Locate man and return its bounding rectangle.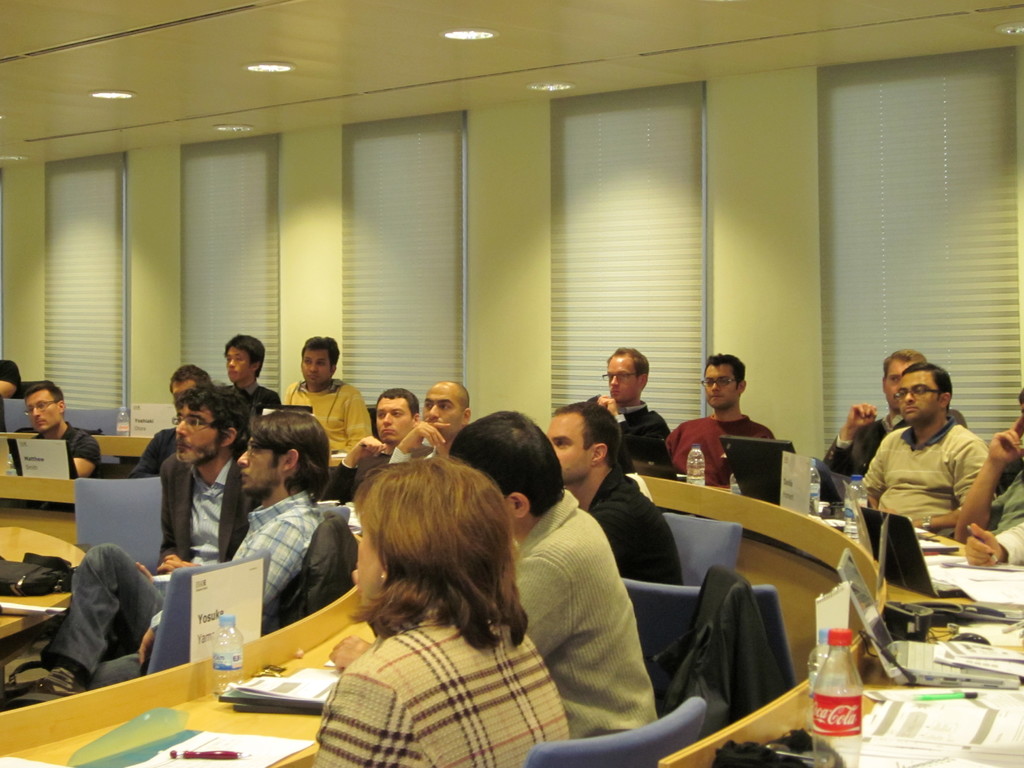
[548,402,682,587].
